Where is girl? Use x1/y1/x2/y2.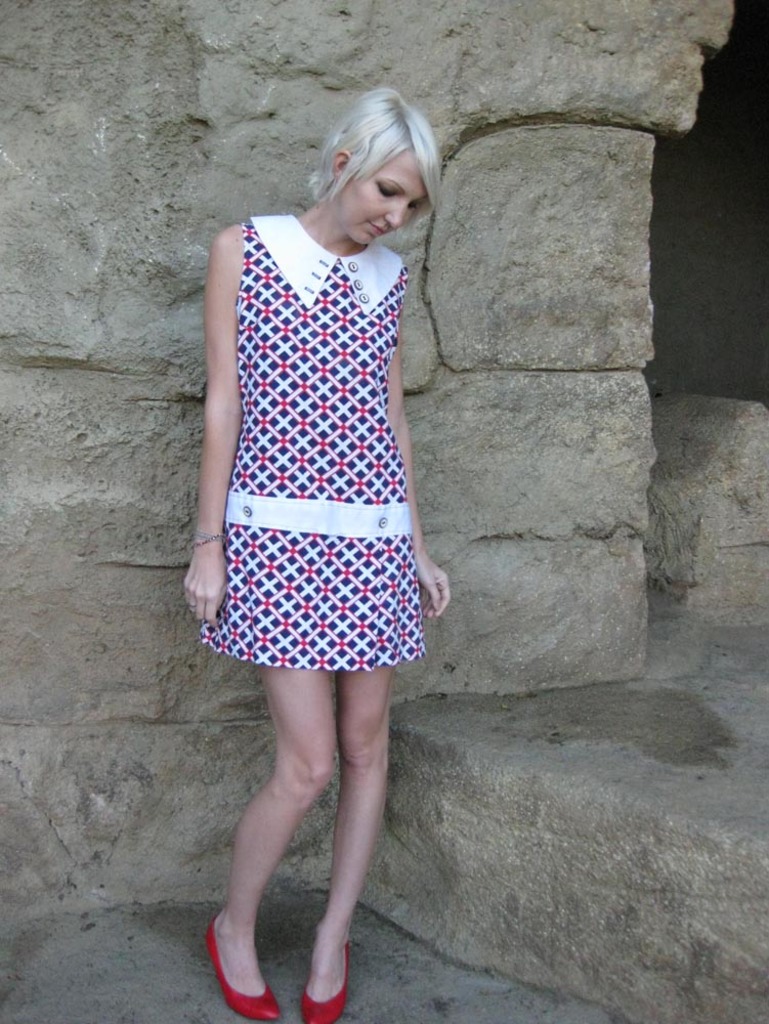
185/84/457/1023.
